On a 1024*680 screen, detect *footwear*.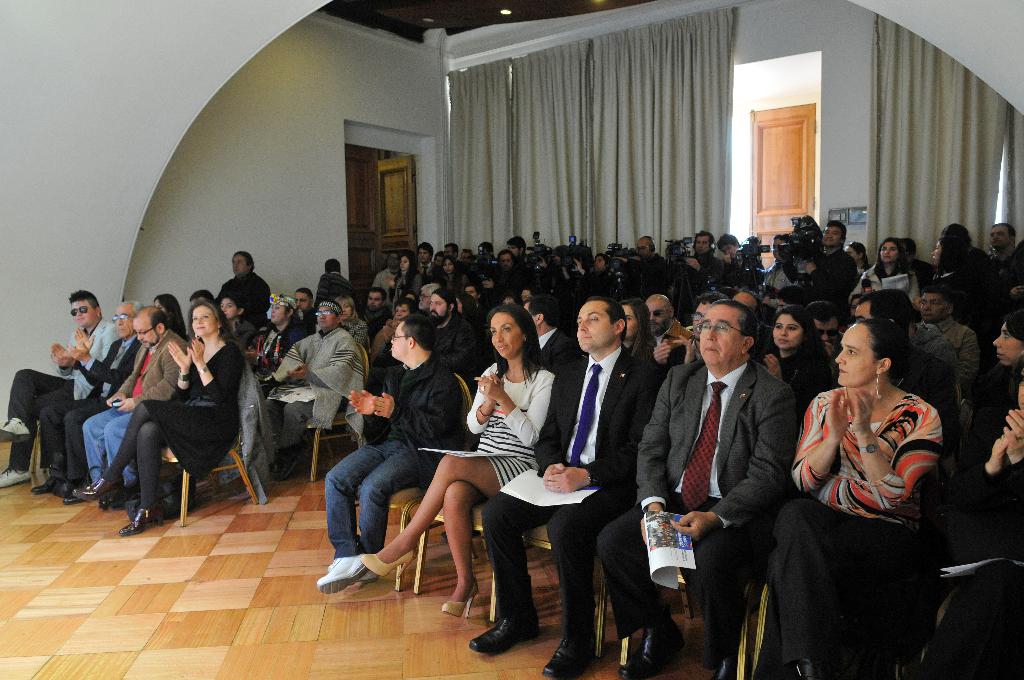
rect(276, 449, 297, 480).
